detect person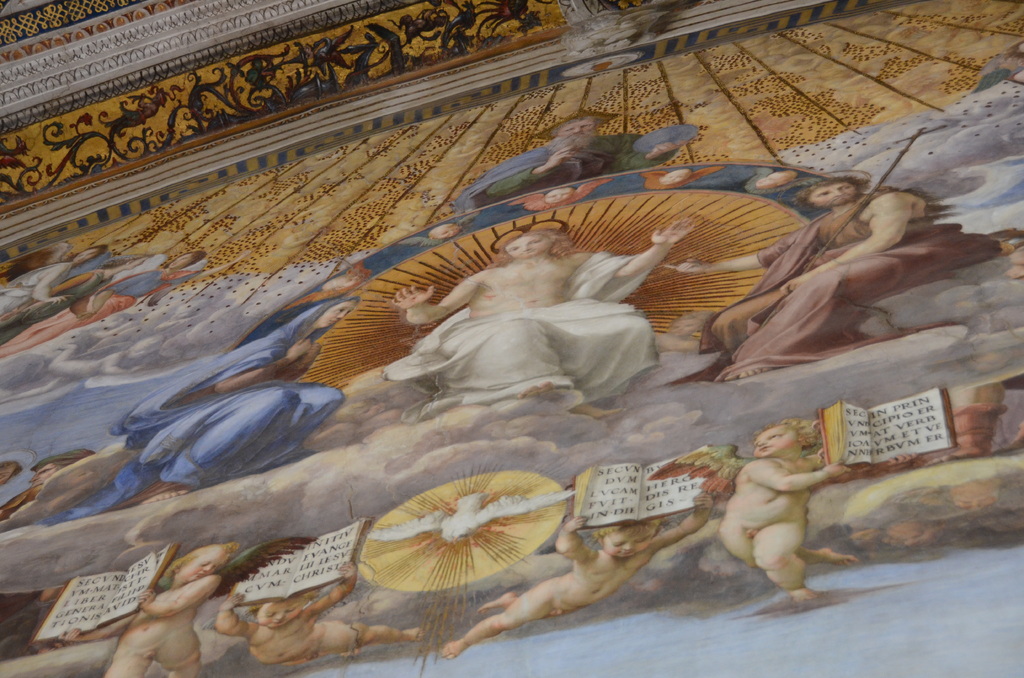
x1=214 y1=560 x2=424 y2=664
